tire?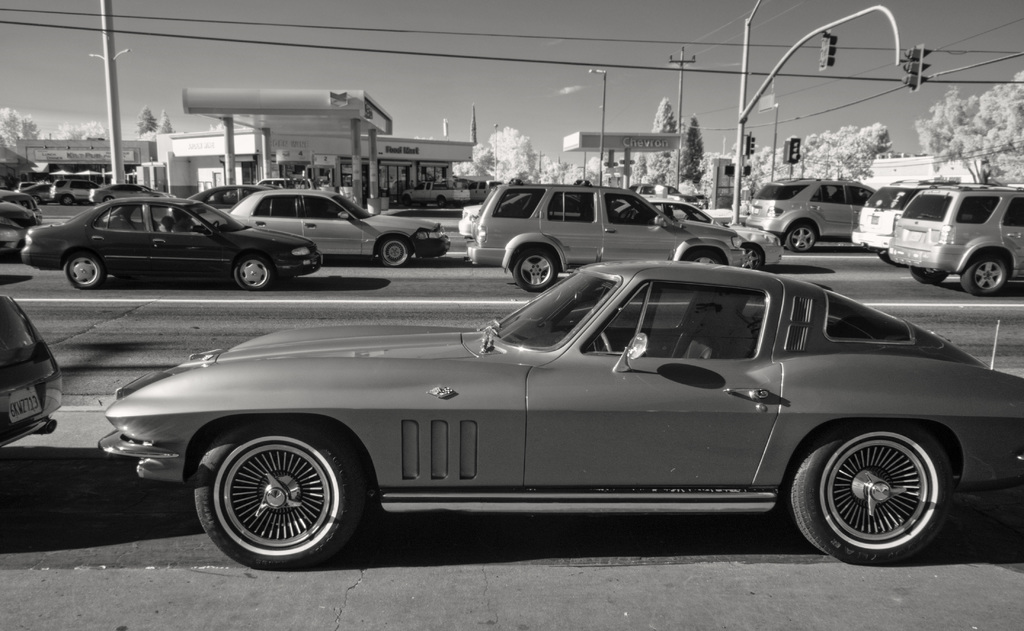
<box>963,250,1009,297</box>
